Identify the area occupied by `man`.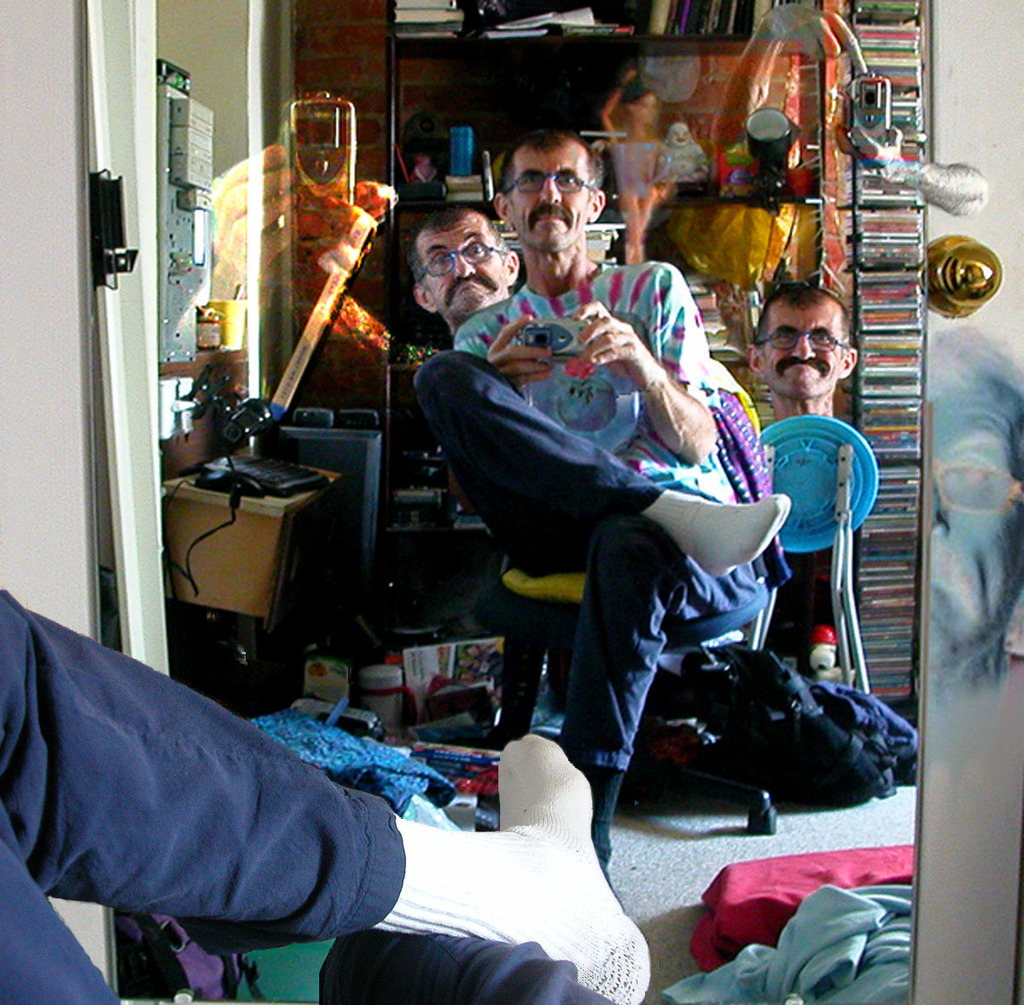
Area: [x1=392, y1=275, x2=870, y2=853].
